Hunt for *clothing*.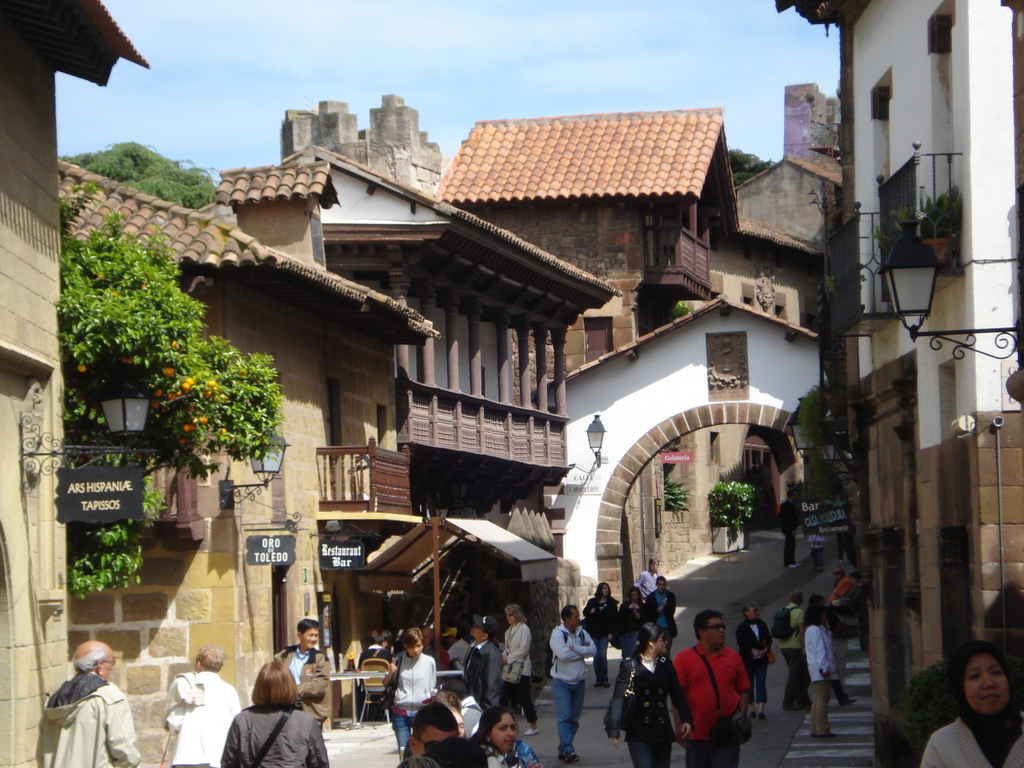
Hunted down at [left=647, top=593, right=677, bottom=642].
